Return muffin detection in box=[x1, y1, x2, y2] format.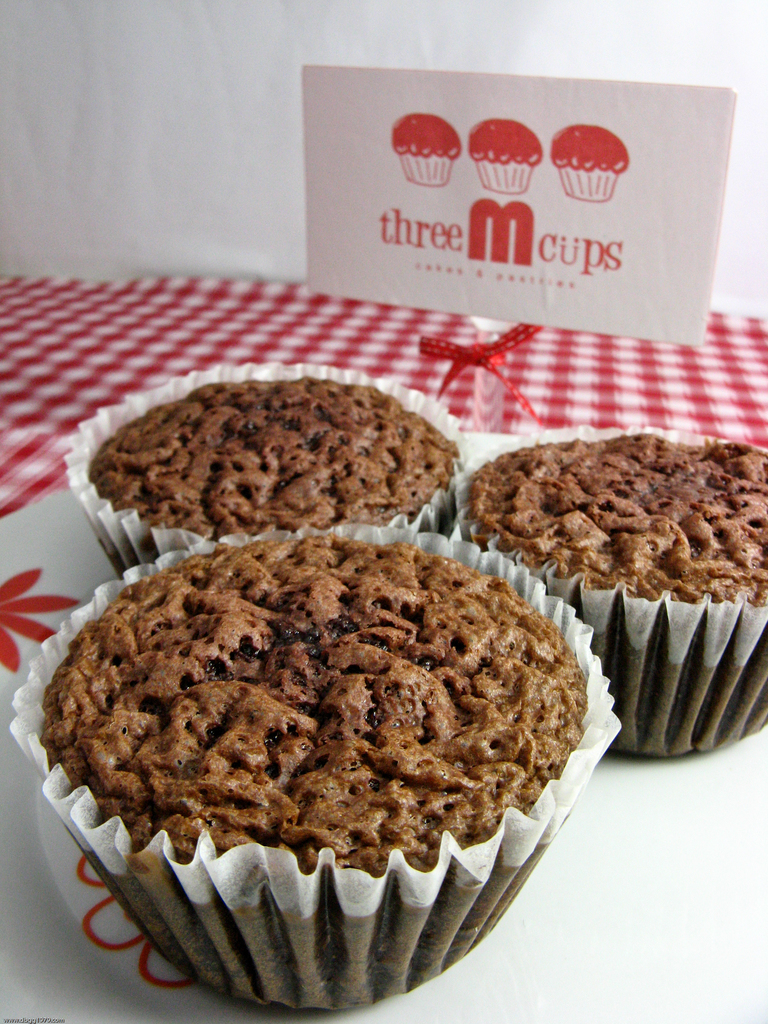
box=[448, 420, 767, 758].
